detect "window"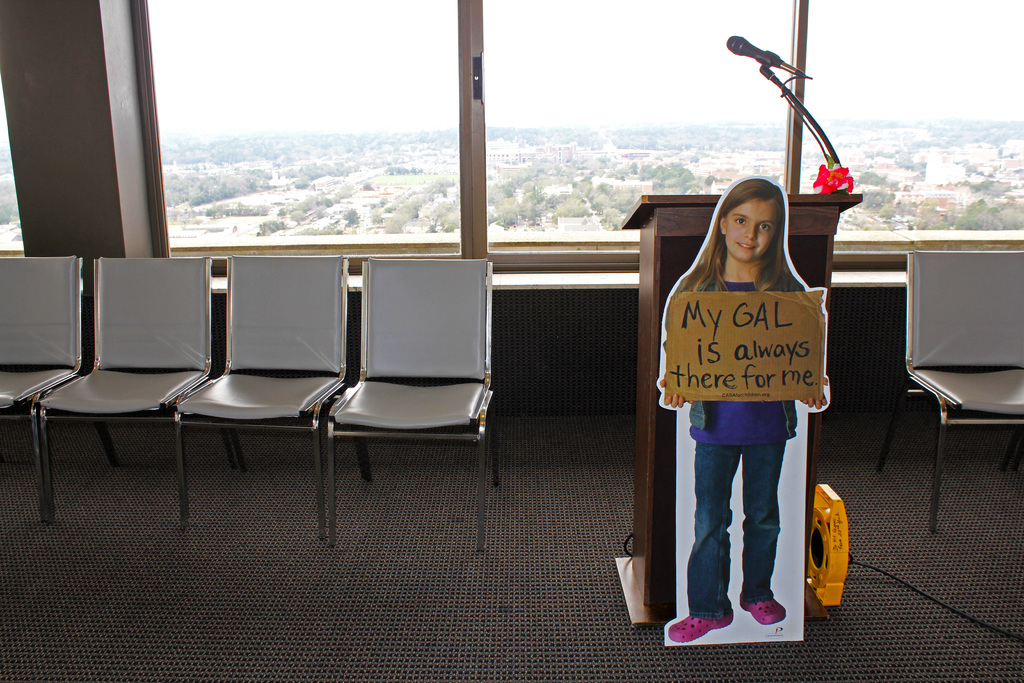
[left=116, top=0, right=515, bottom=290]
